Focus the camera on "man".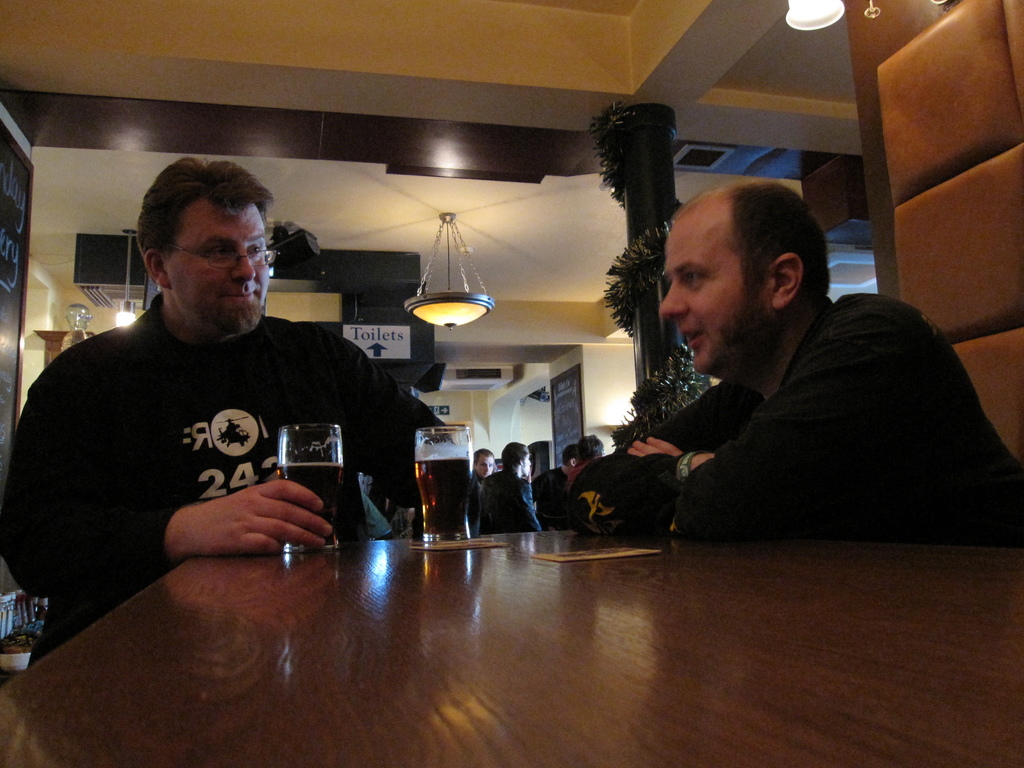
Focus region: 531:447:573:531.
